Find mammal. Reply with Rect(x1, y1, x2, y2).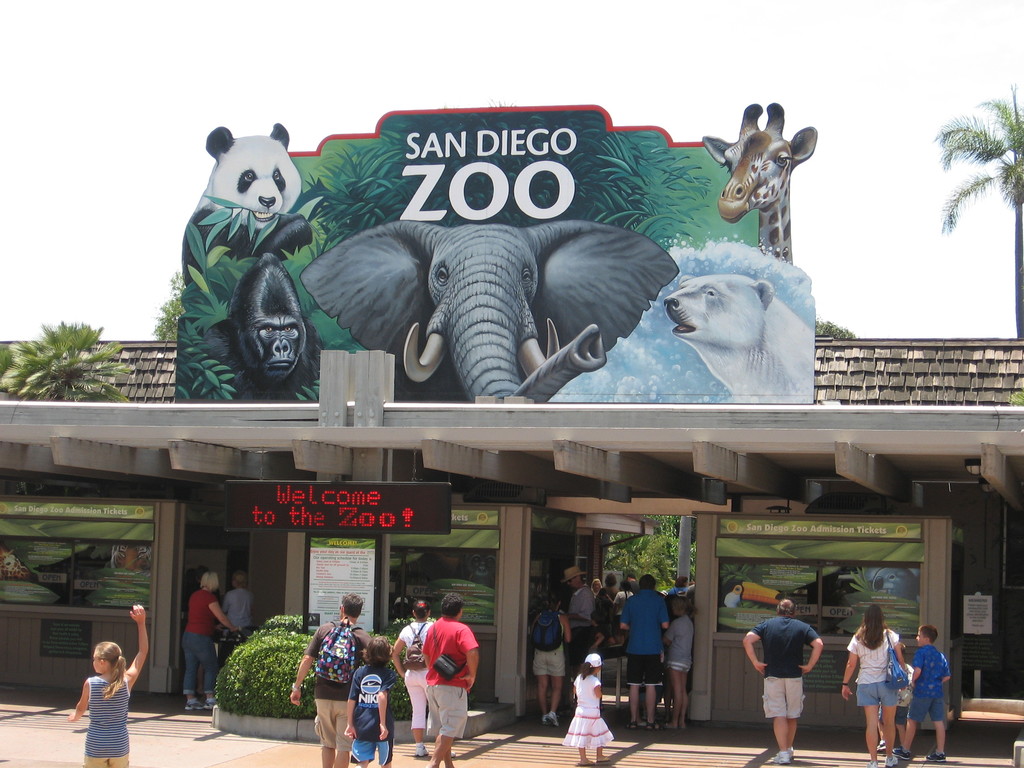
Rect(100, 545, 153, 573).
